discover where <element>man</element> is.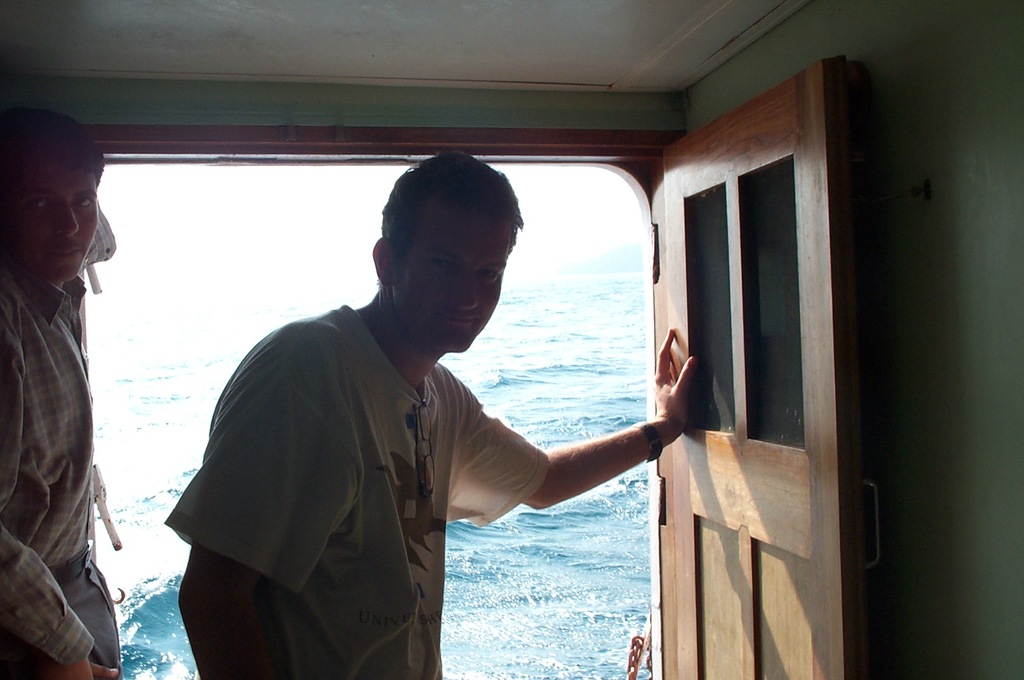
Discovered at (3, 107, 125, 679).
